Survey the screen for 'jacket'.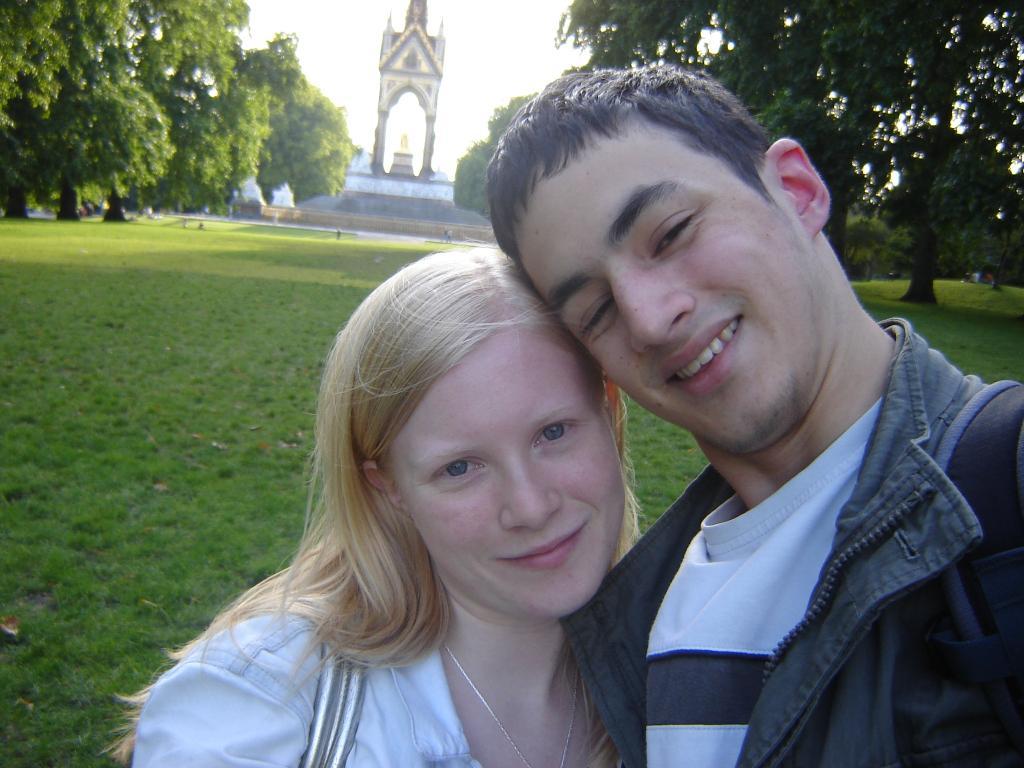
Survey found: <bbox>560, 317, 1023, 767</bbox>.
